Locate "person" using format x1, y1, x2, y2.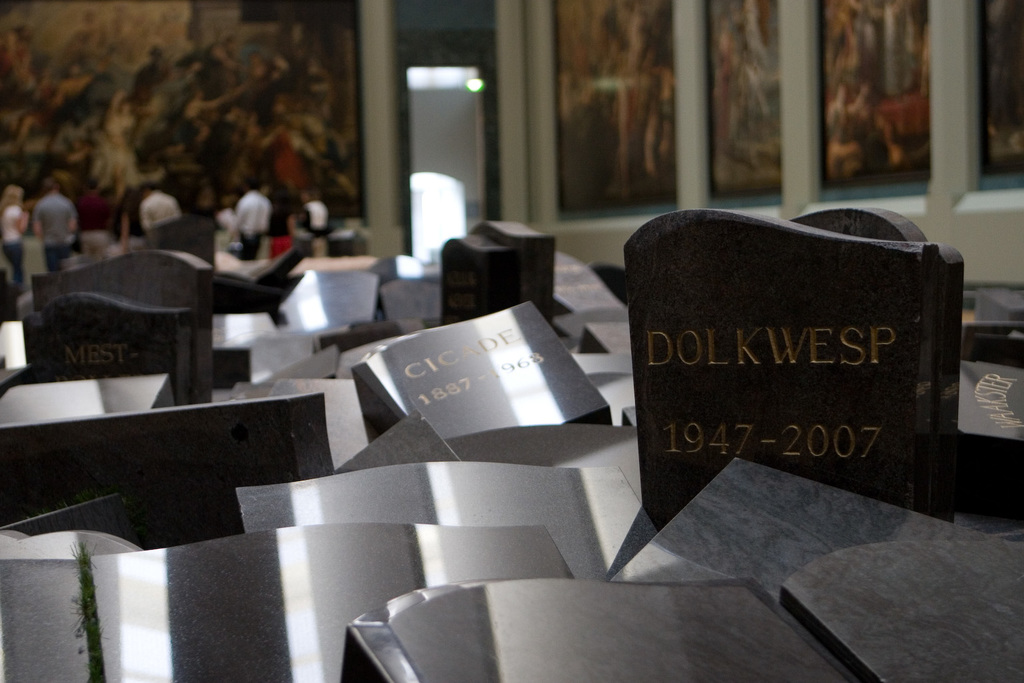
30, 173, 81, 270.
